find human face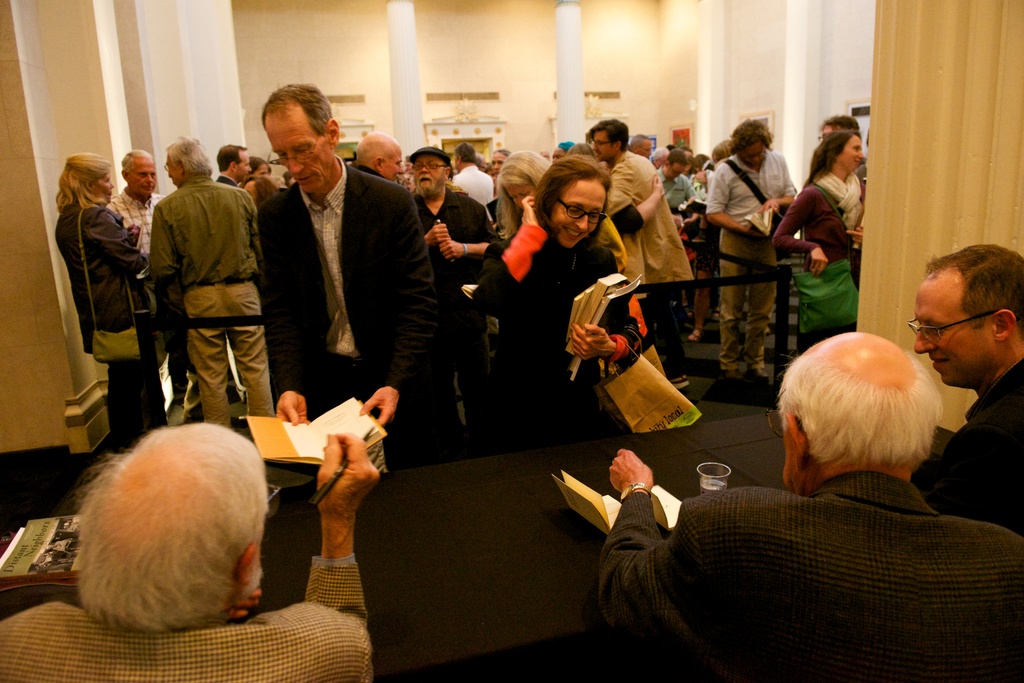
492/150/506/175
